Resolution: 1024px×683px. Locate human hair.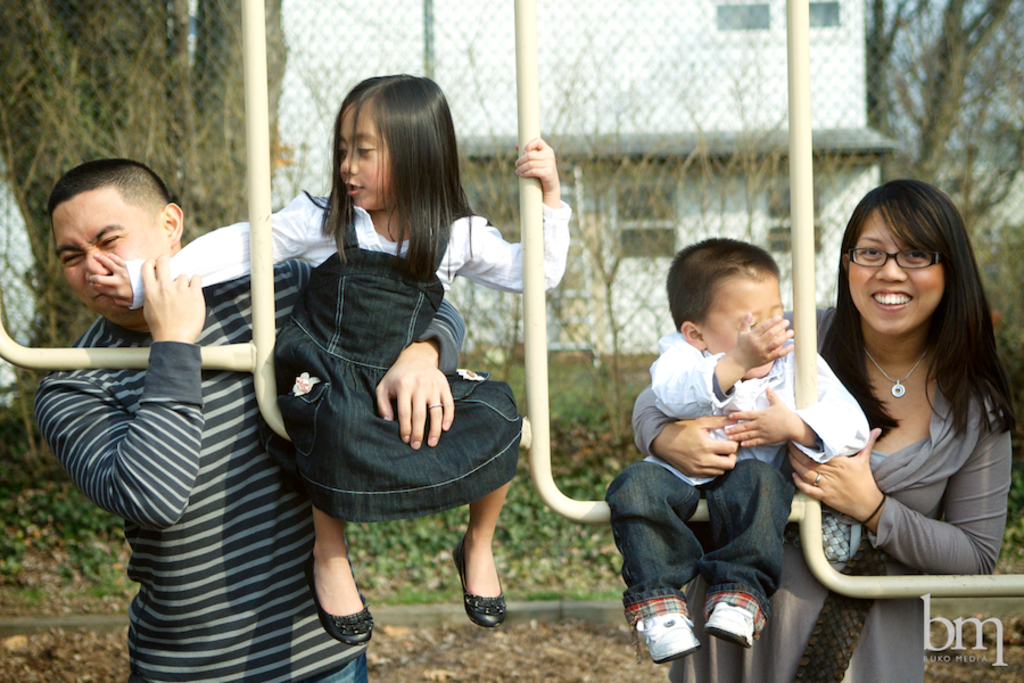
bbox(817, 179, 1019, 443).
